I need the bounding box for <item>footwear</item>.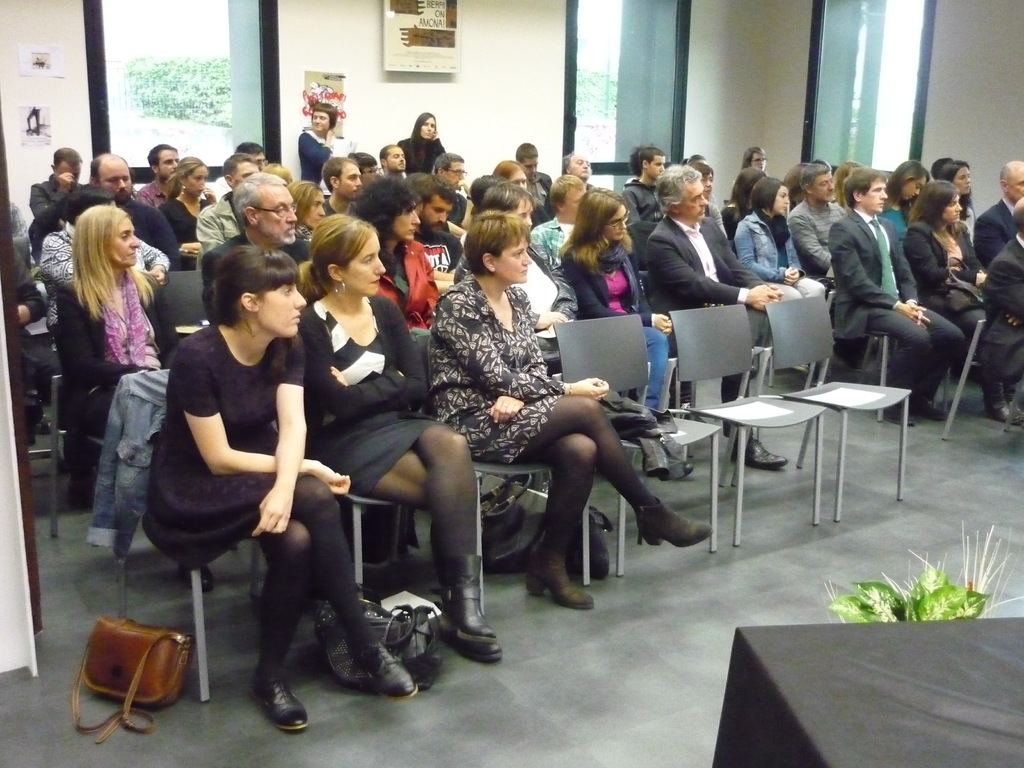
Here it is: x1=172, y1=563, x2=212, y2=589.
